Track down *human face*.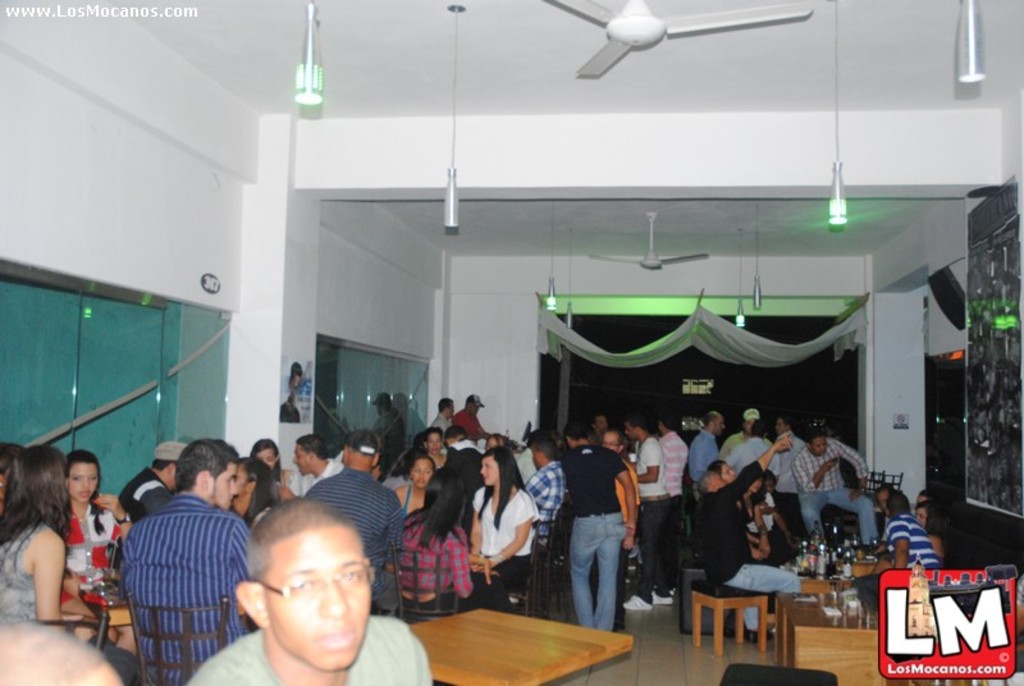
Tracked to pyautogui.locateOnScreen(480, 456, 498, 489).
